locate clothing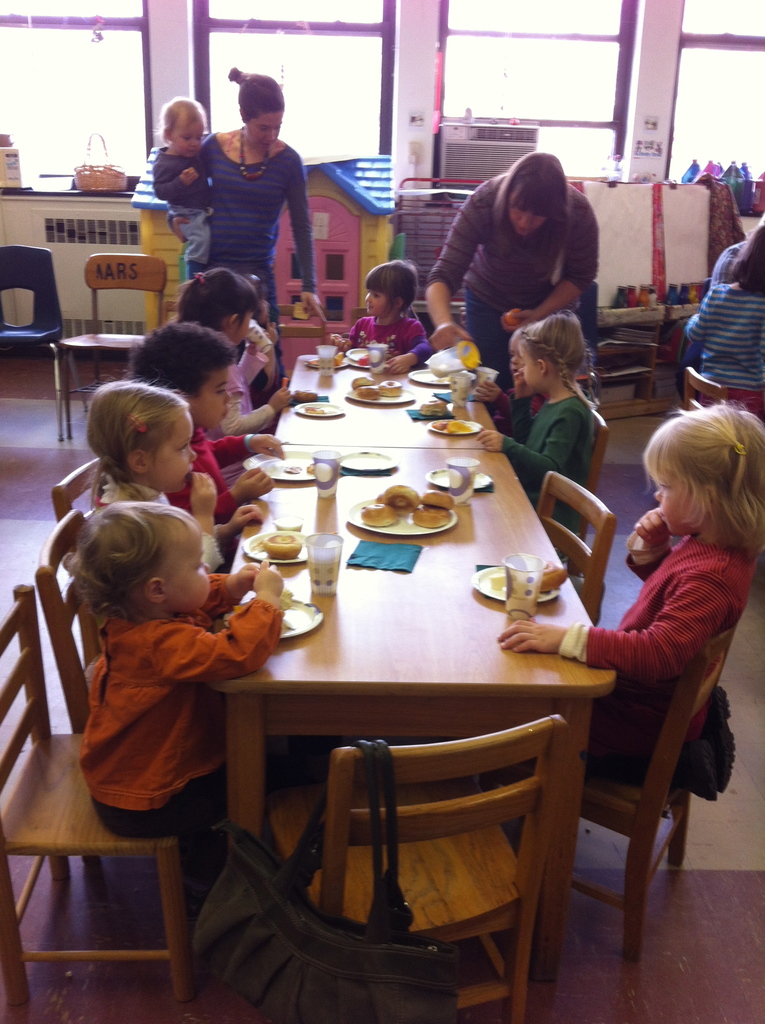
(left=420, top=163, right=635, bottom=397)
